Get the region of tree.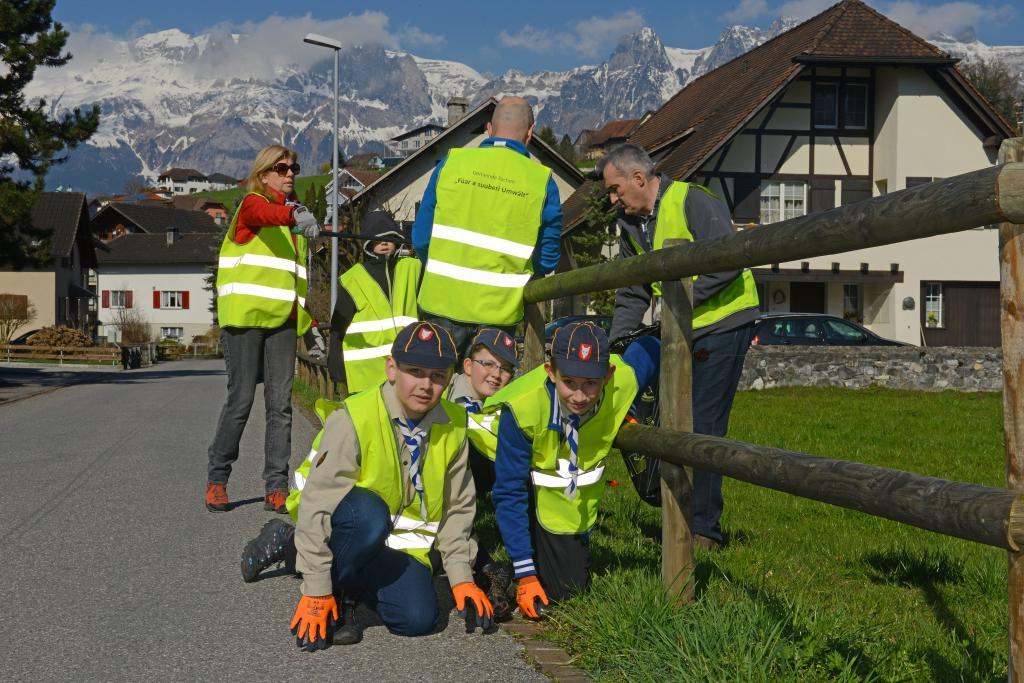
select_region(537, 120, 564, 152).
